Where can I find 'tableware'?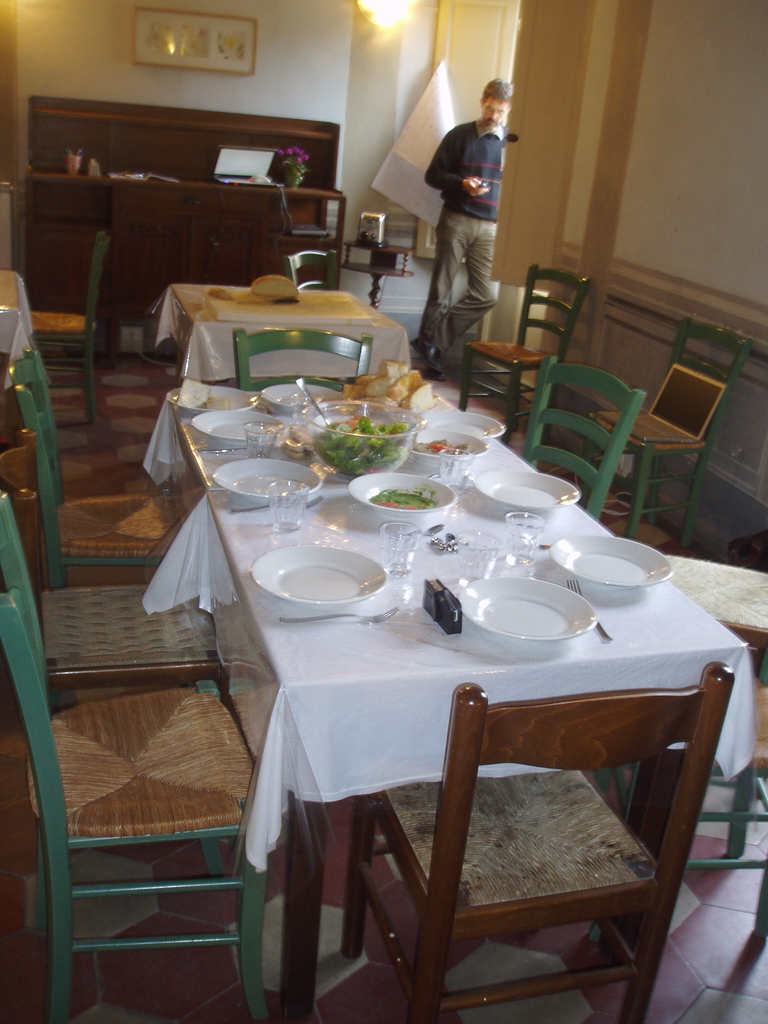
You can find it at region(410, 425, 486, 464).
